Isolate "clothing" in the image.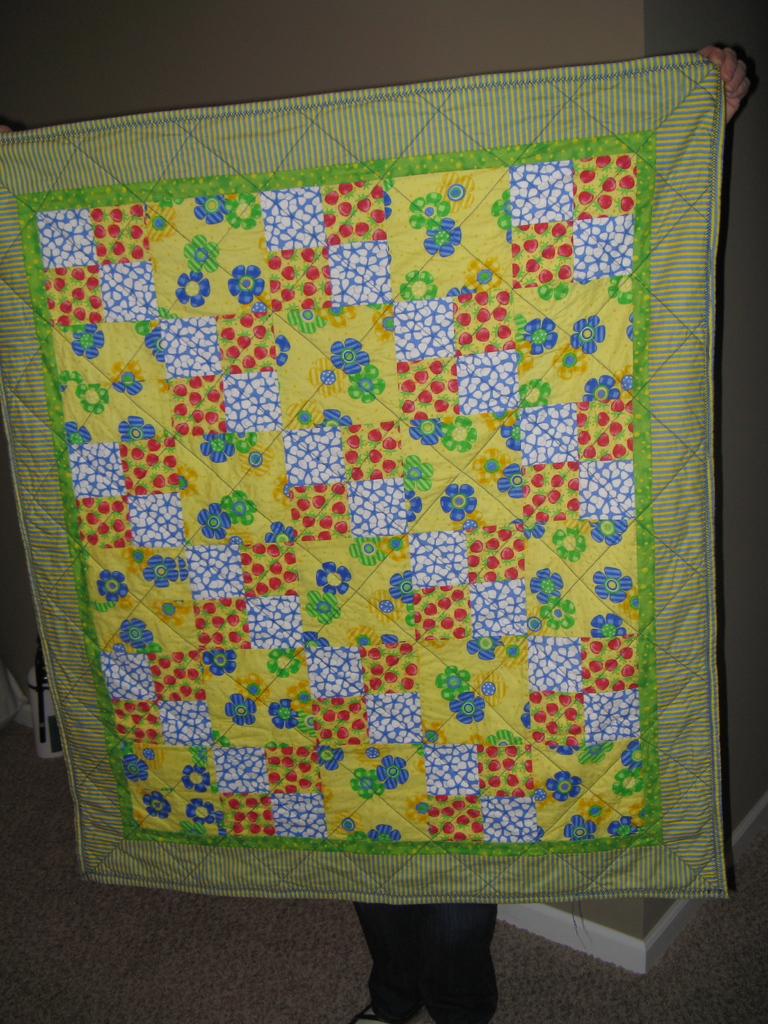
Isolated region: (left=353, top=895, right=496, bottom=1023).
